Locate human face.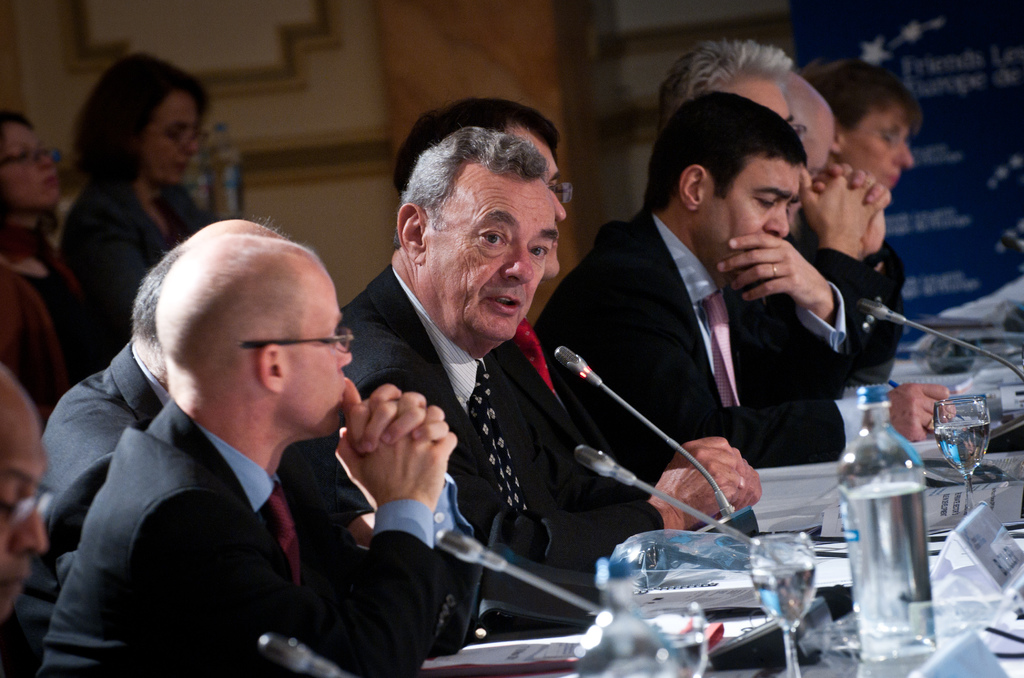
Bounding box: <box>284,264,351,436</box>.
